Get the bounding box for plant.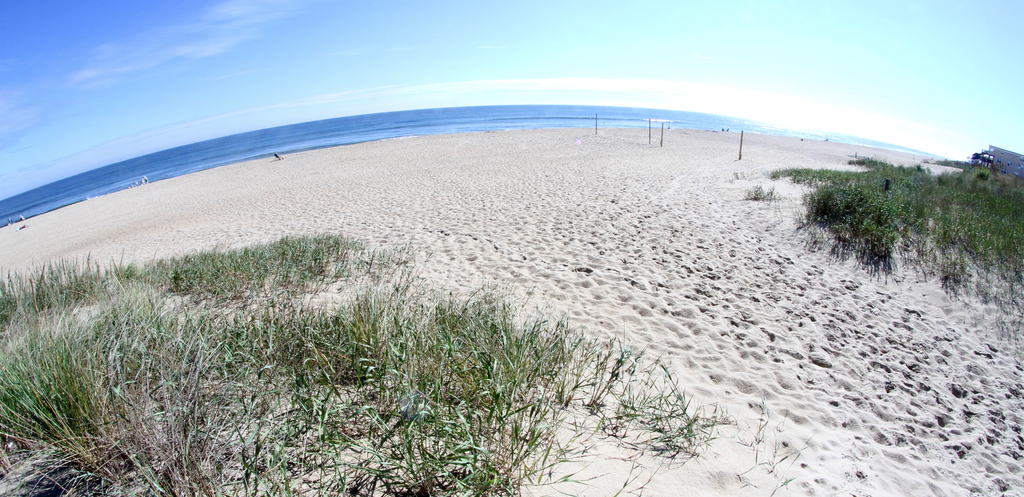
<bbox>362, 285, 581, 496</bbox>.
